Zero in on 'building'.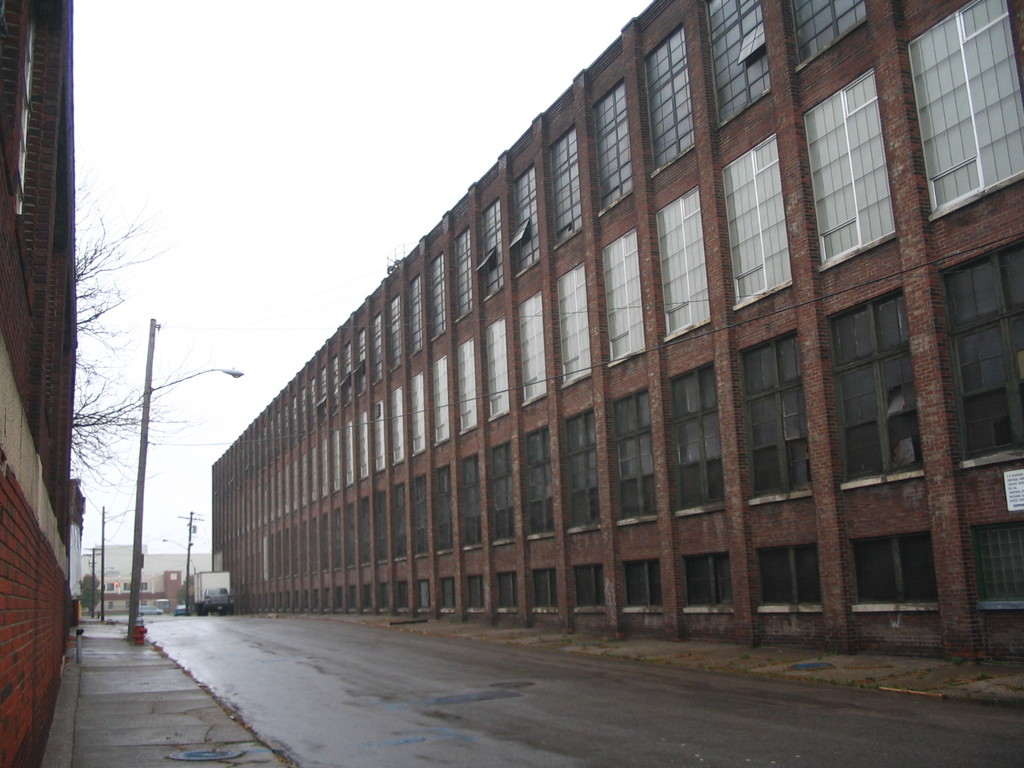
Zeroed in: locate(209, 0, 1023, 669).
